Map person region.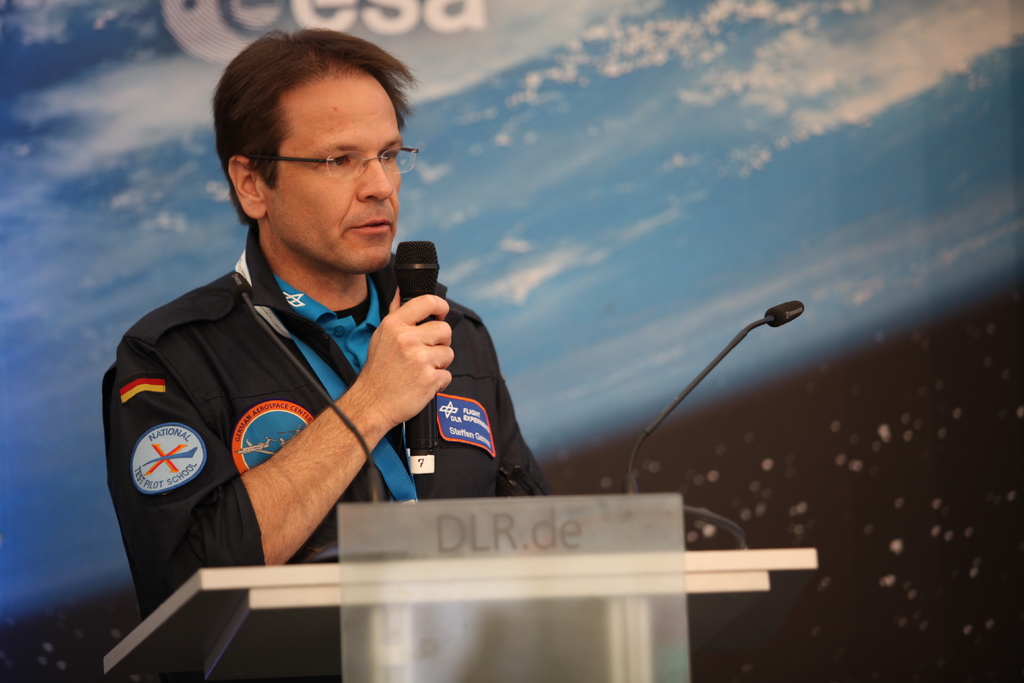
Mapped to left=101, top=25, right=567, bottom=682.
